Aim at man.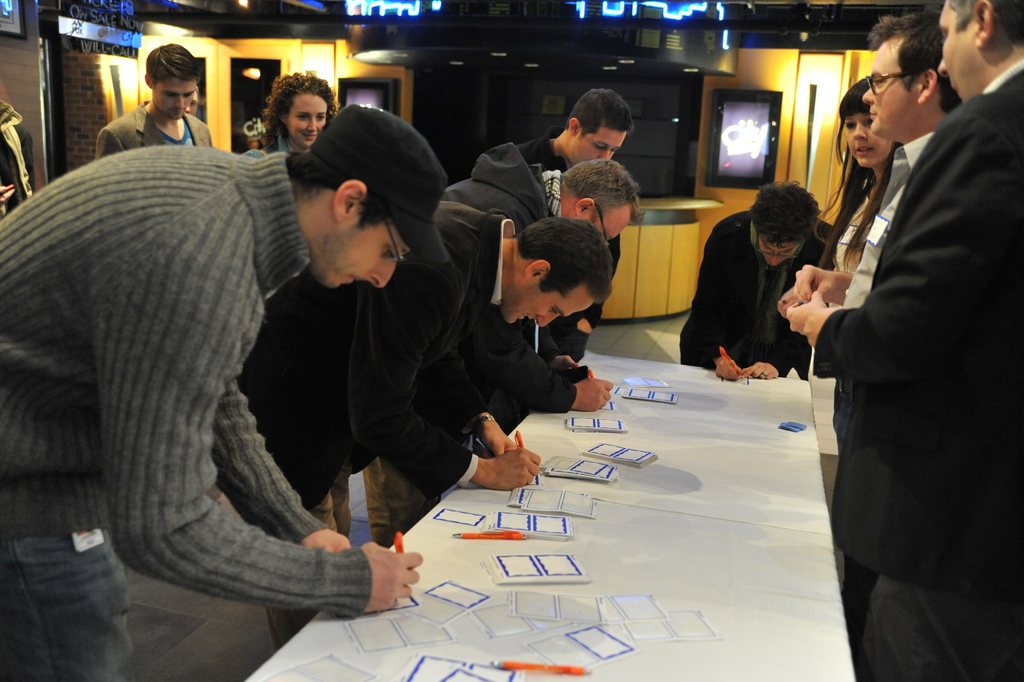
Aimed at (left=211, top=199, right=614, bottom=658).
